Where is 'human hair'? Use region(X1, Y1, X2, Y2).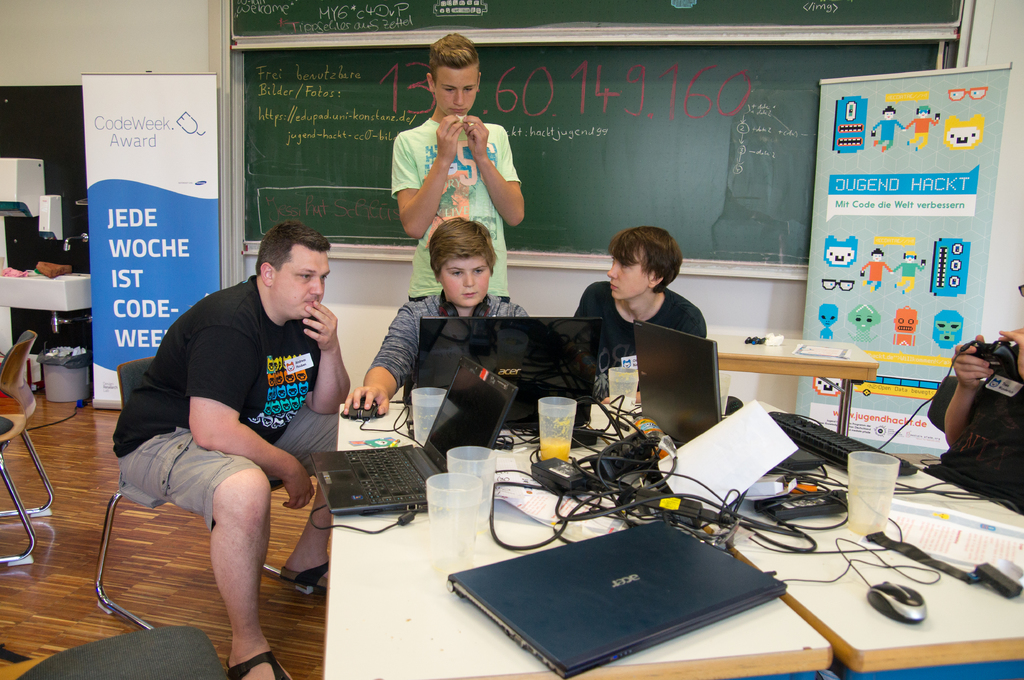
region(428, 33, 480, 88).
